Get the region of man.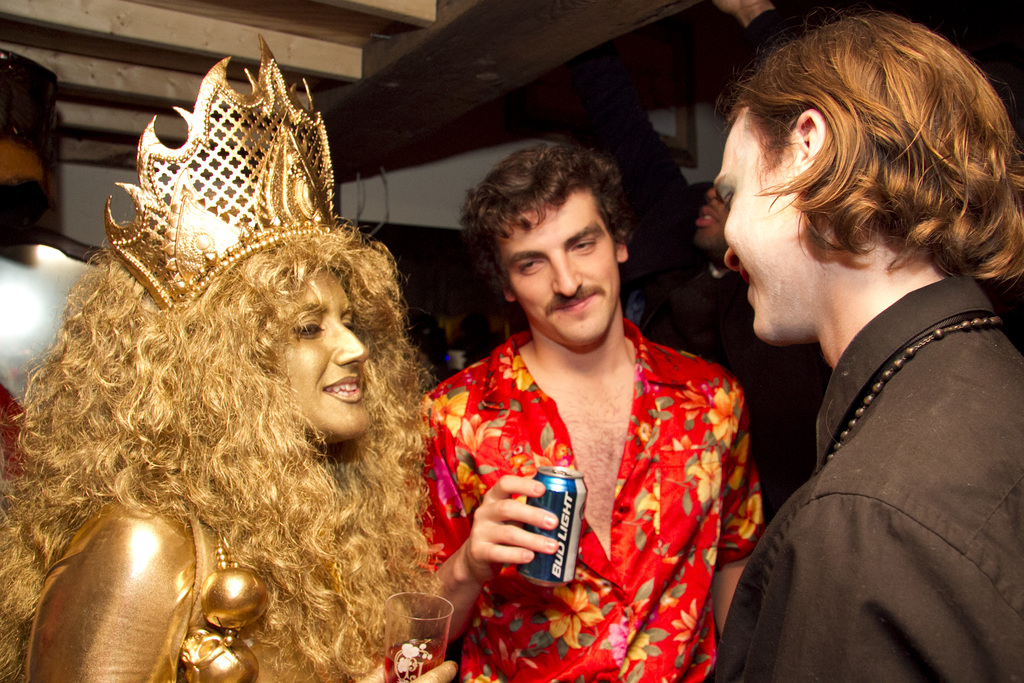
[401,132,771,671].
